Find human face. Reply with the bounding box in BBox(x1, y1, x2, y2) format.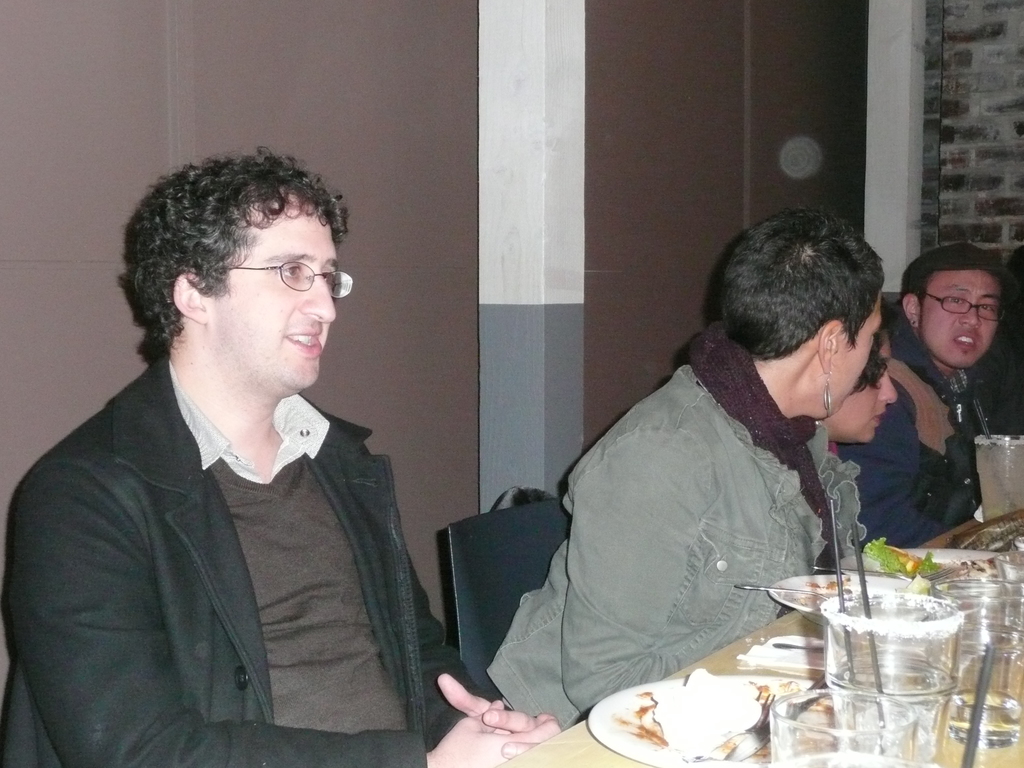
BBox(922, 260, 1003, 369).
